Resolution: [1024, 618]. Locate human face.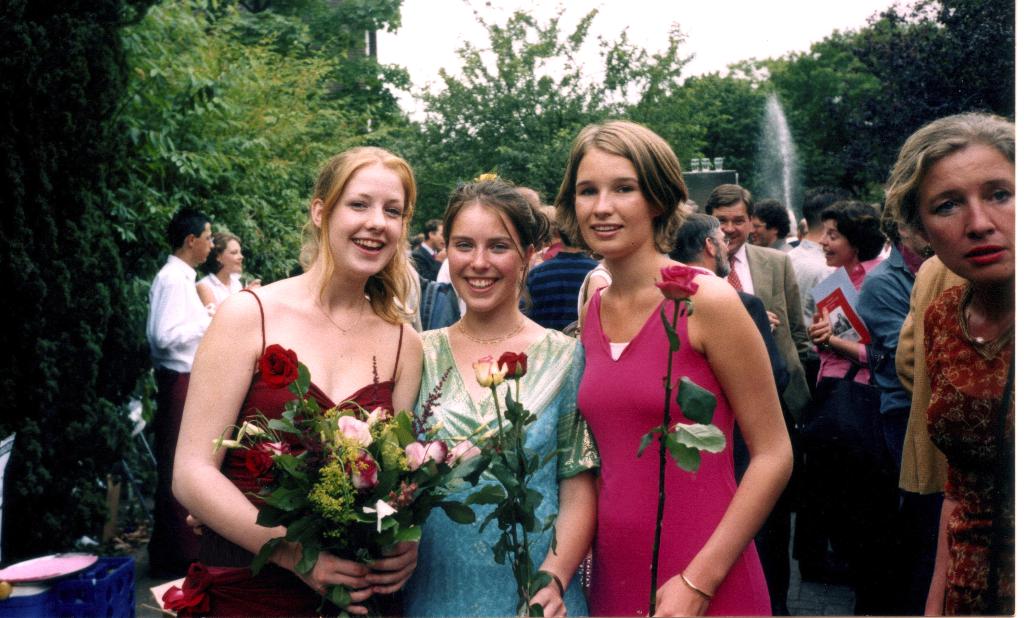
l=572, t=149, r=651, b=262.
